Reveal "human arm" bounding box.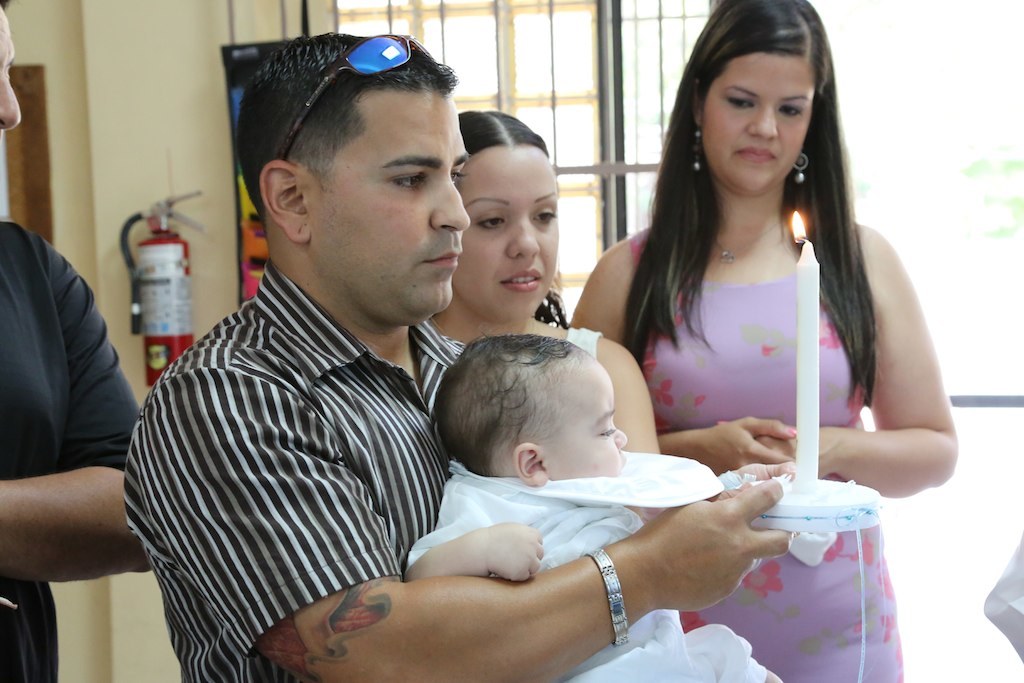
Revealed: 663,412,790,485.
